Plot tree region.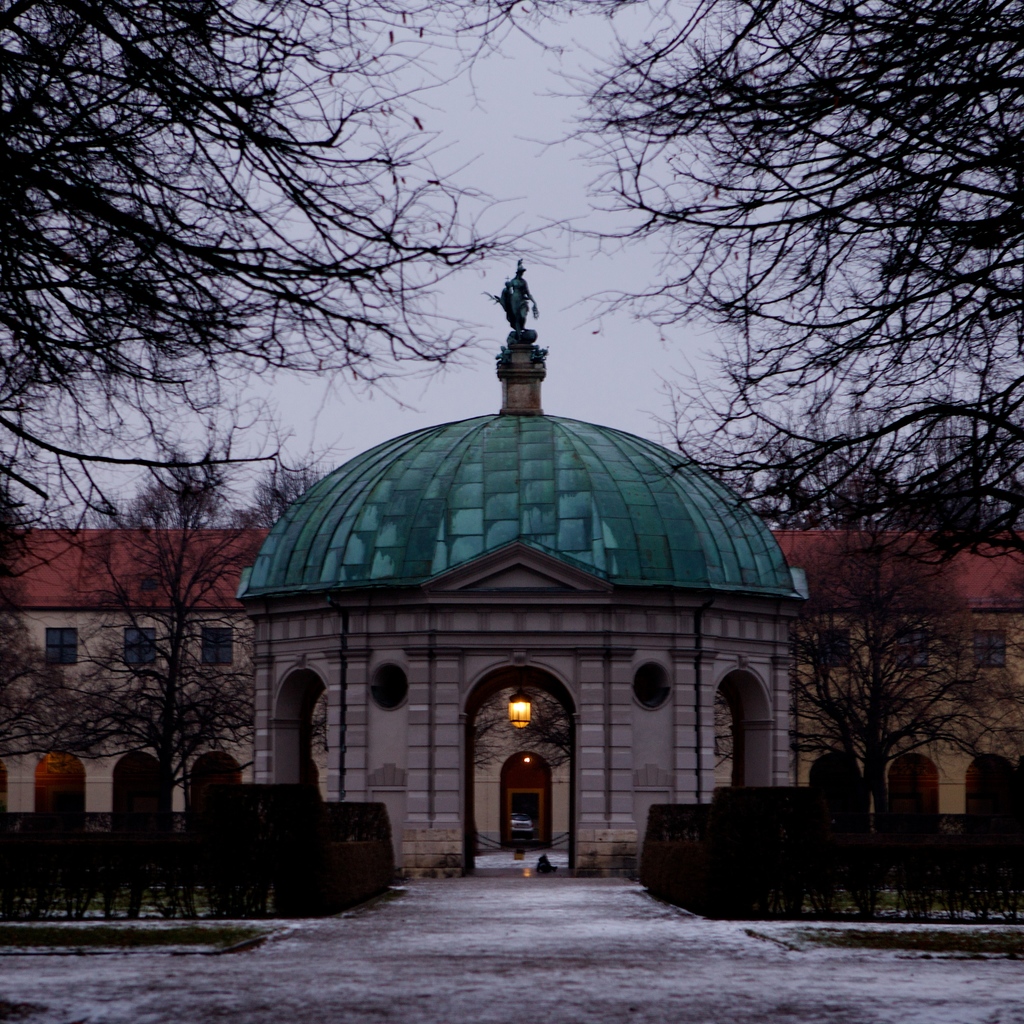
Plotted at x1=65 y1=429 x2=299 y2=909.
